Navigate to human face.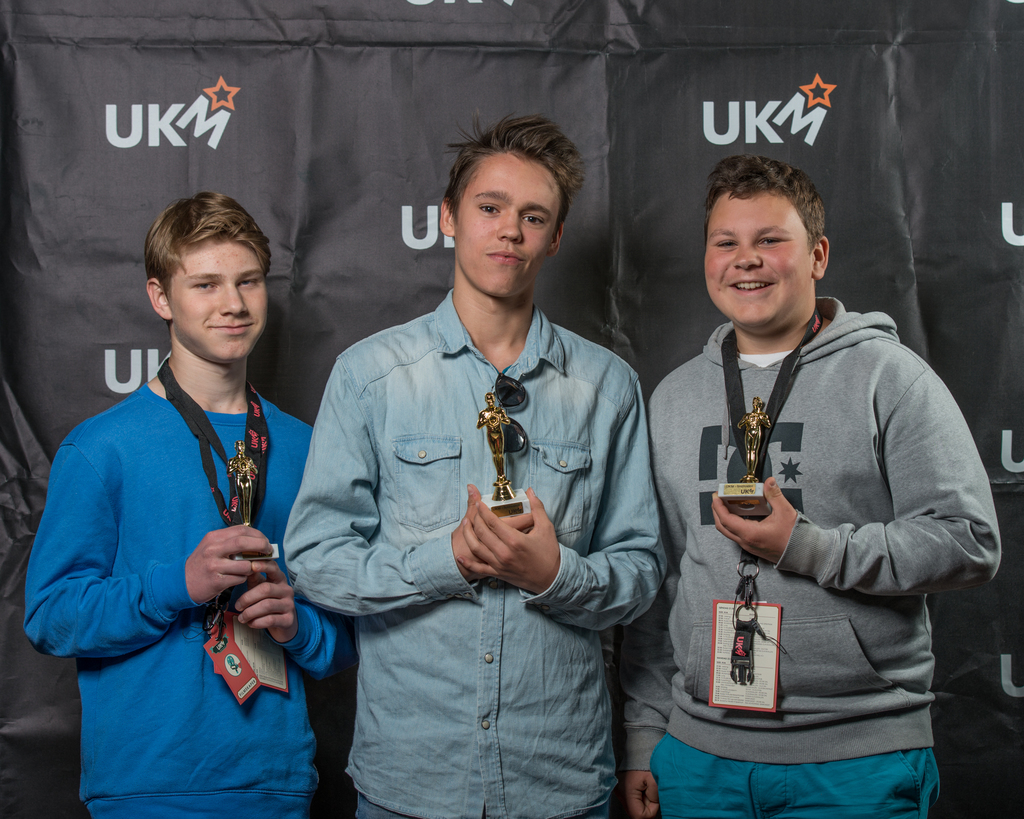
Navigation target: 166 236 268 363.
